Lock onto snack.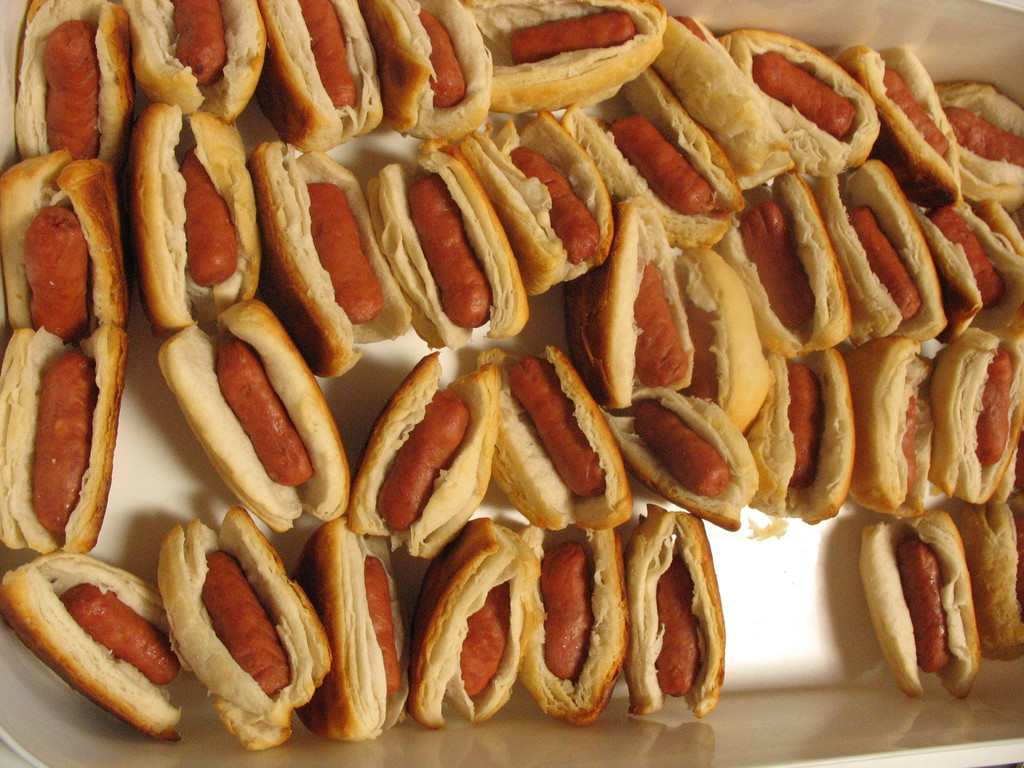
Locked: region(460, 113, 629, 301).
